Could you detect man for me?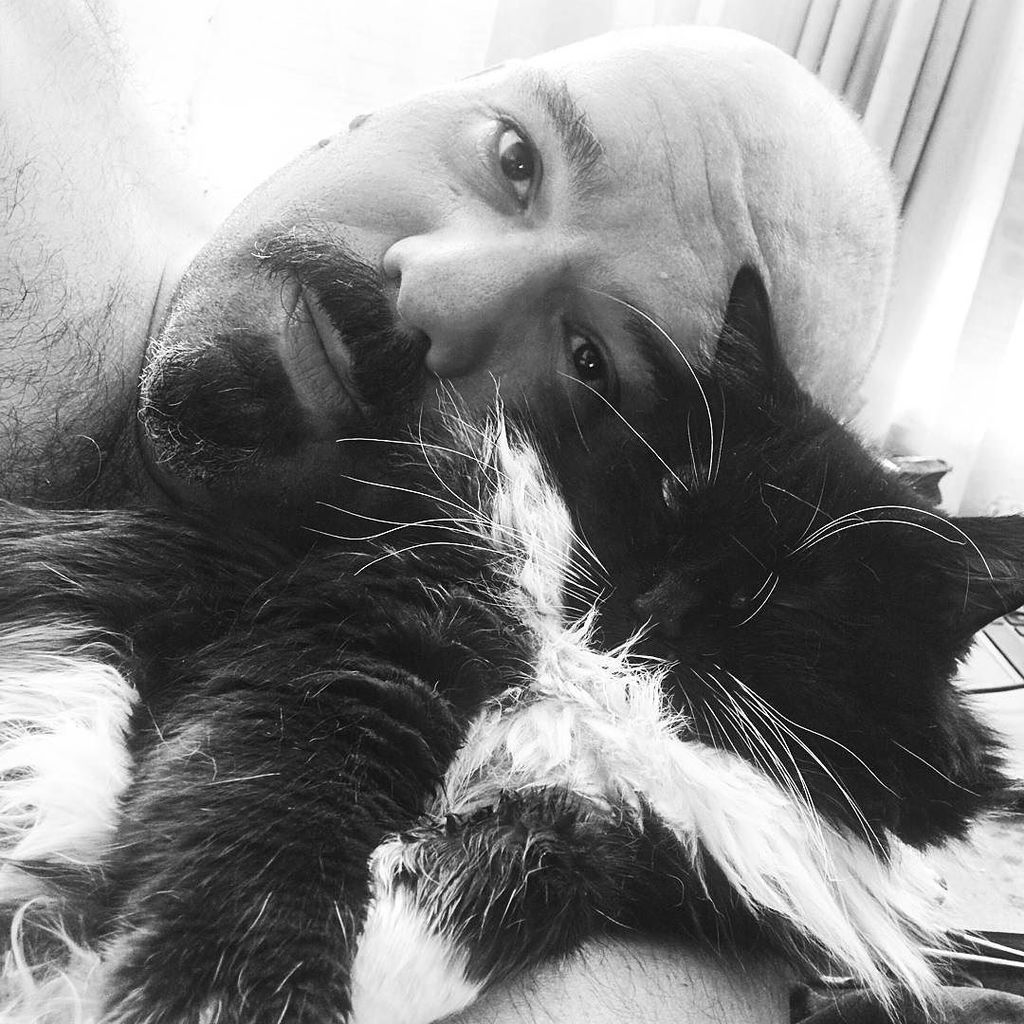
Detection result: 0 0 898 571.
